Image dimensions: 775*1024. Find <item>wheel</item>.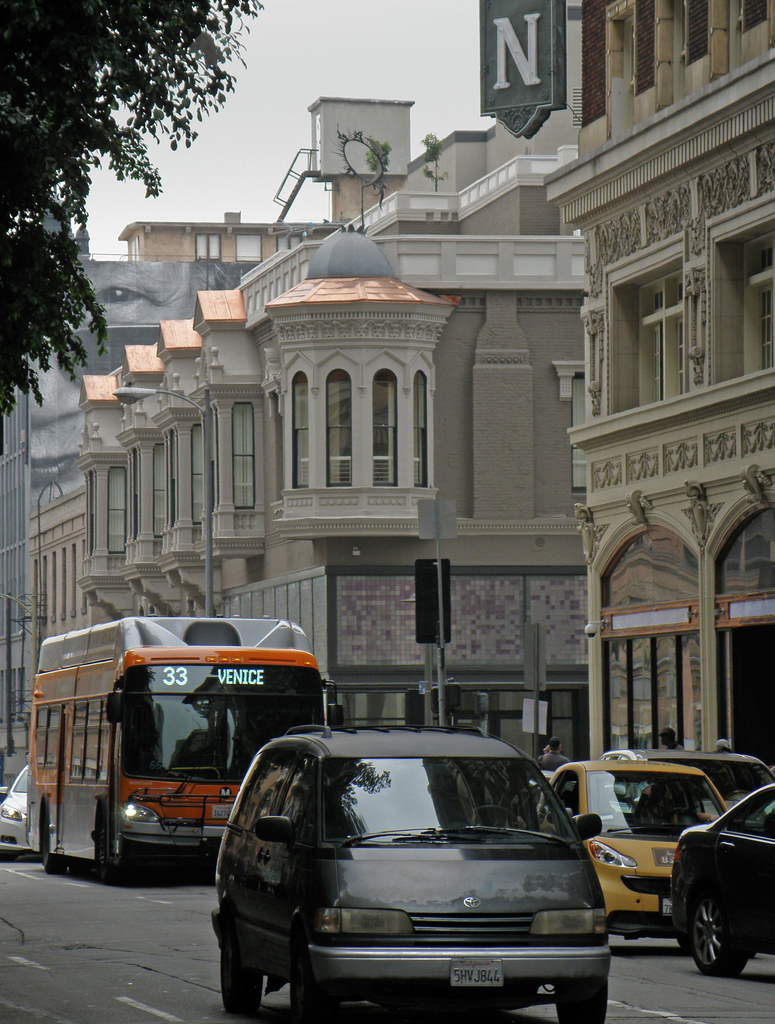
{"left": 0, "top": 848, "right": 24, "bottom": 861}.
